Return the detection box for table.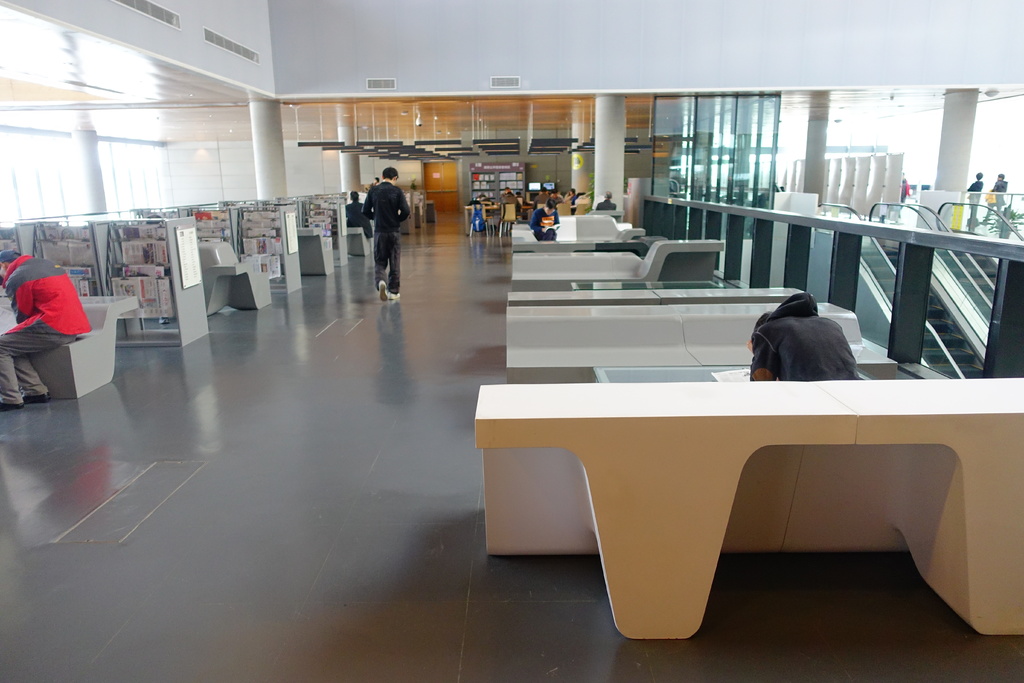
detection(449, 363, 1015, 675).
